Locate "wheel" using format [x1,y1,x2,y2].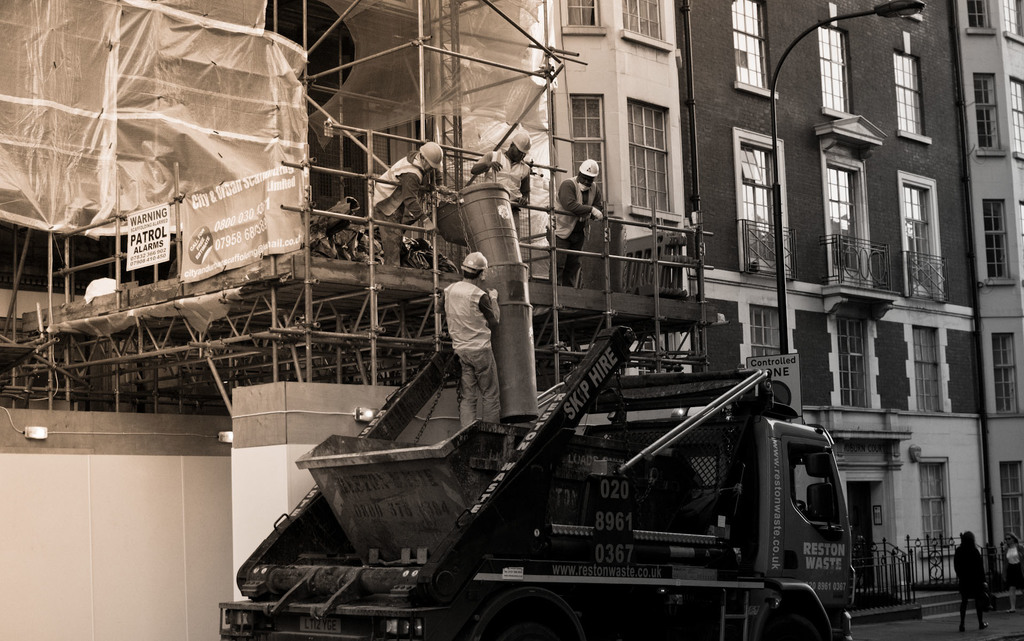
[482,601,572,640].
